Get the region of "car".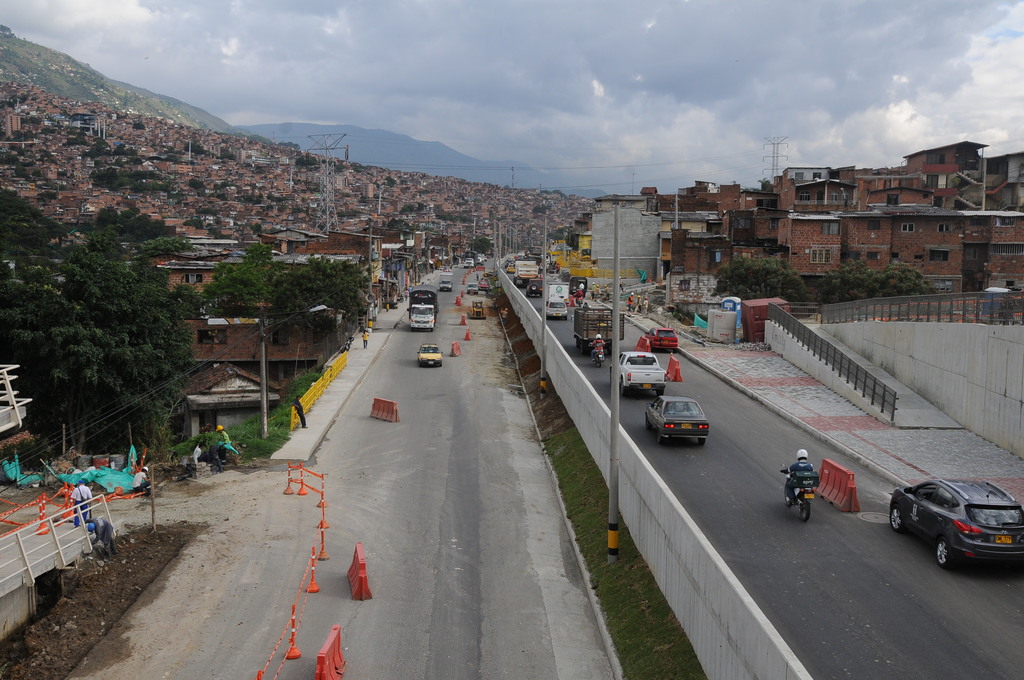
region(616, 346, 666, 396).
